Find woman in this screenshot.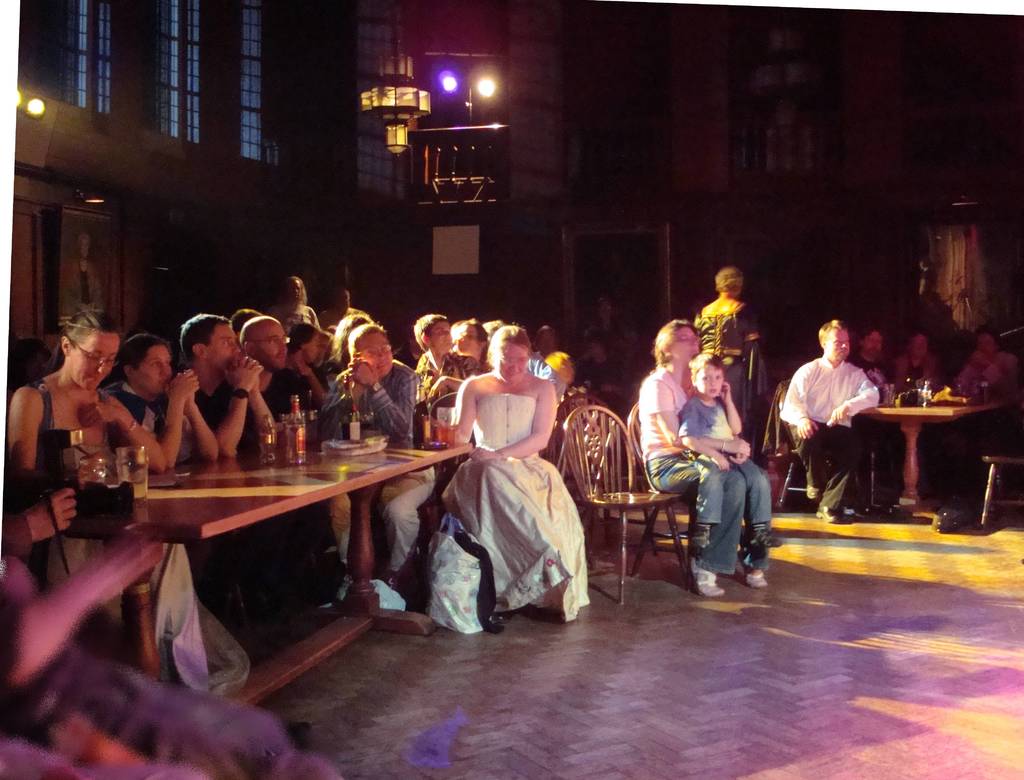
The bounding box for woman is l=100, t=331, r=214, b=472.
